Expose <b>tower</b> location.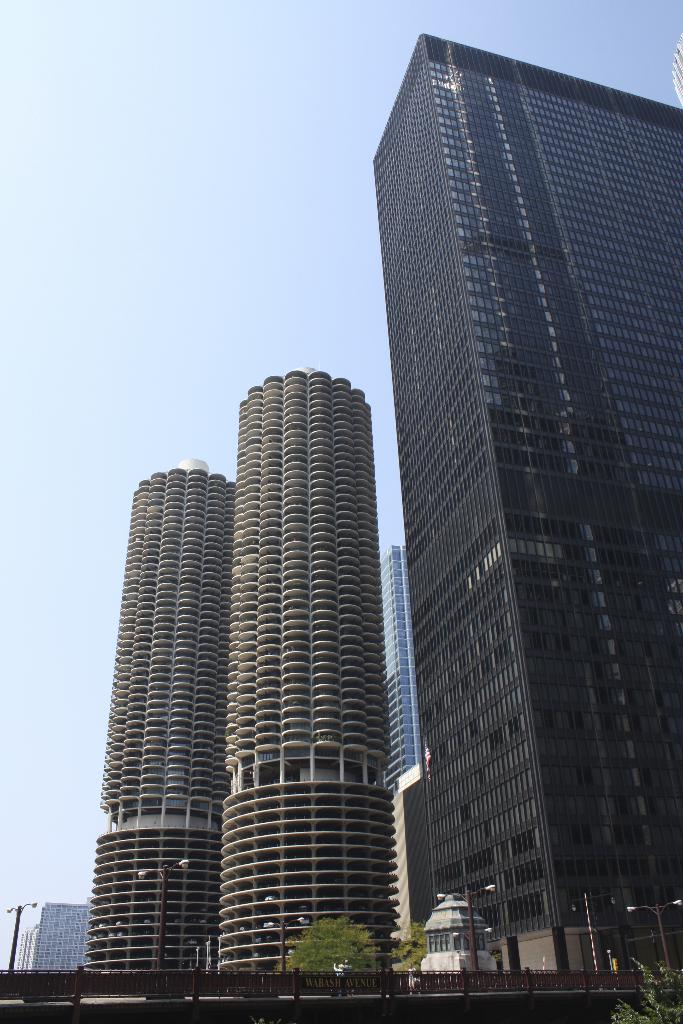
Exposed at locate(212, 360, 397, 974).
